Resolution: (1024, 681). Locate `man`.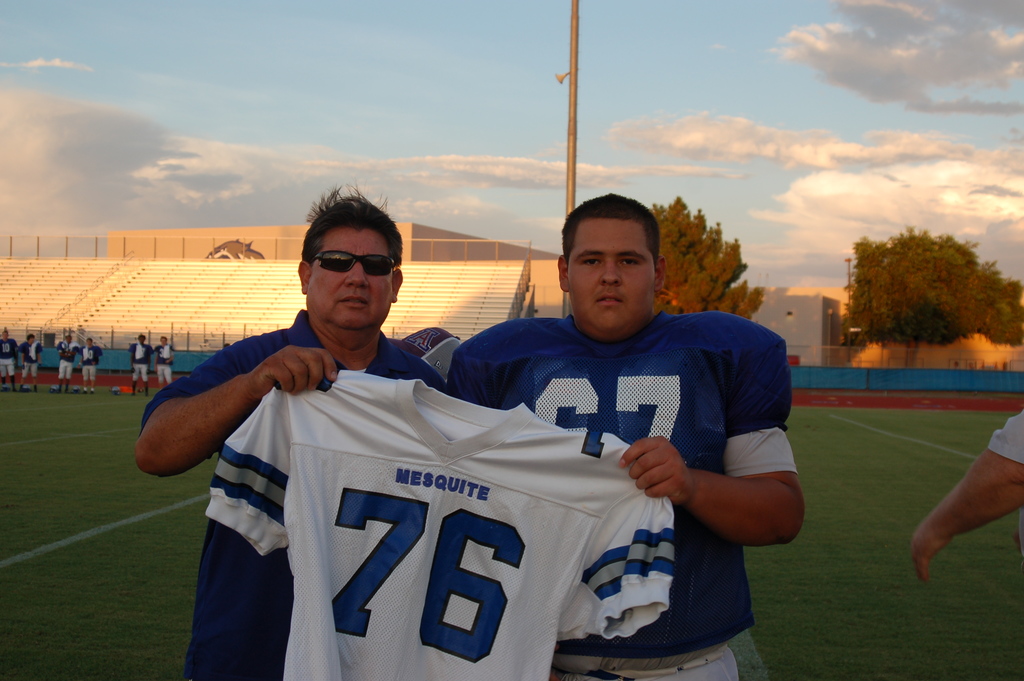
bbox(131, 177, 450, 680).
